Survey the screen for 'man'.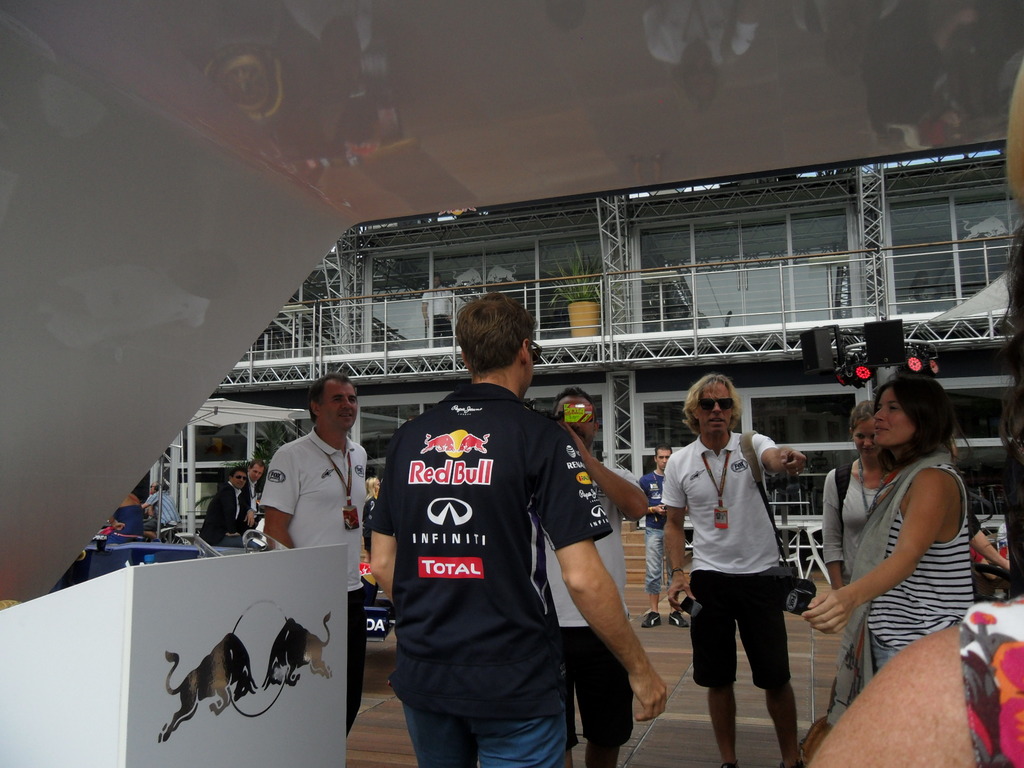
Survey found: bbox=(812, 593, 1023, 767).
